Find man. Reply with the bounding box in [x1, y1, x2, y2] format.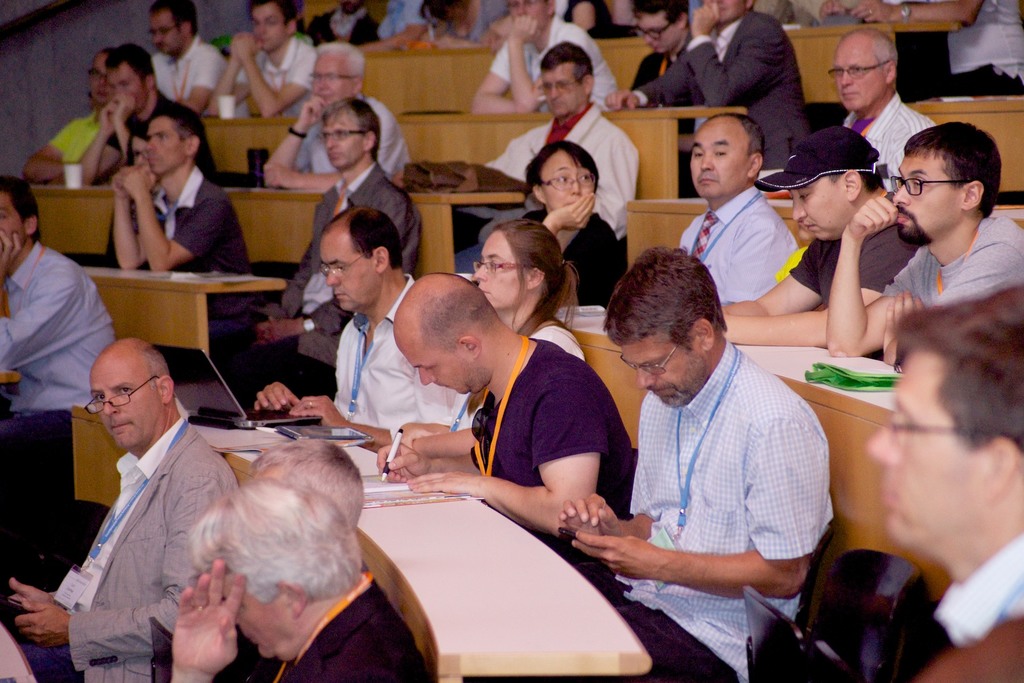
[0, 175, 121, 548].
